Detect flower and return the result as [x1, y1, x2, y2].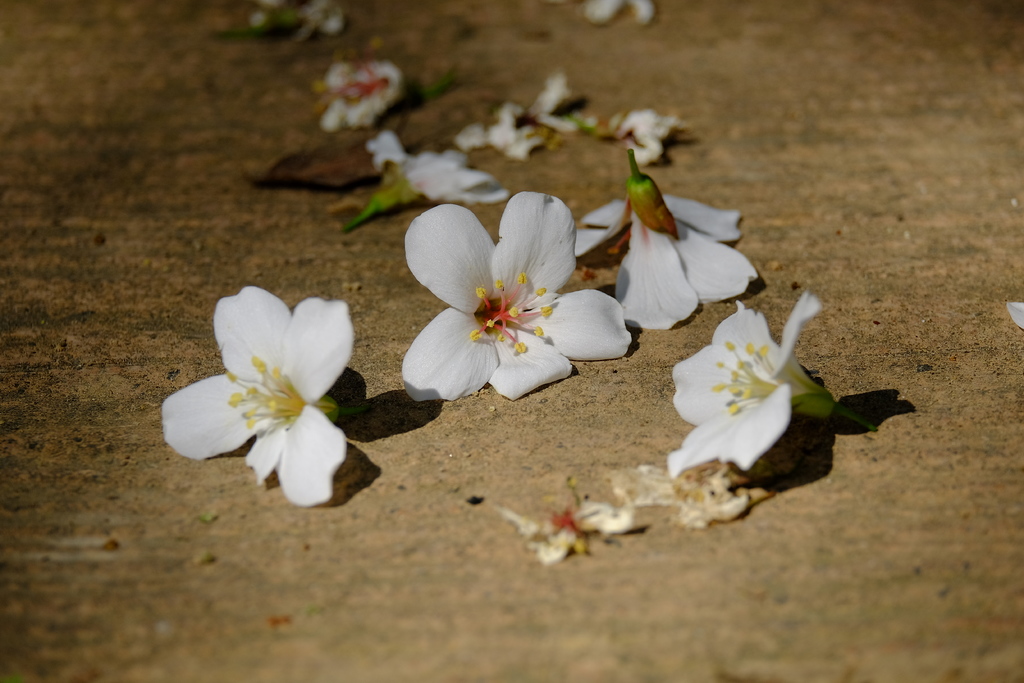
[608, 104, 683, 165].
